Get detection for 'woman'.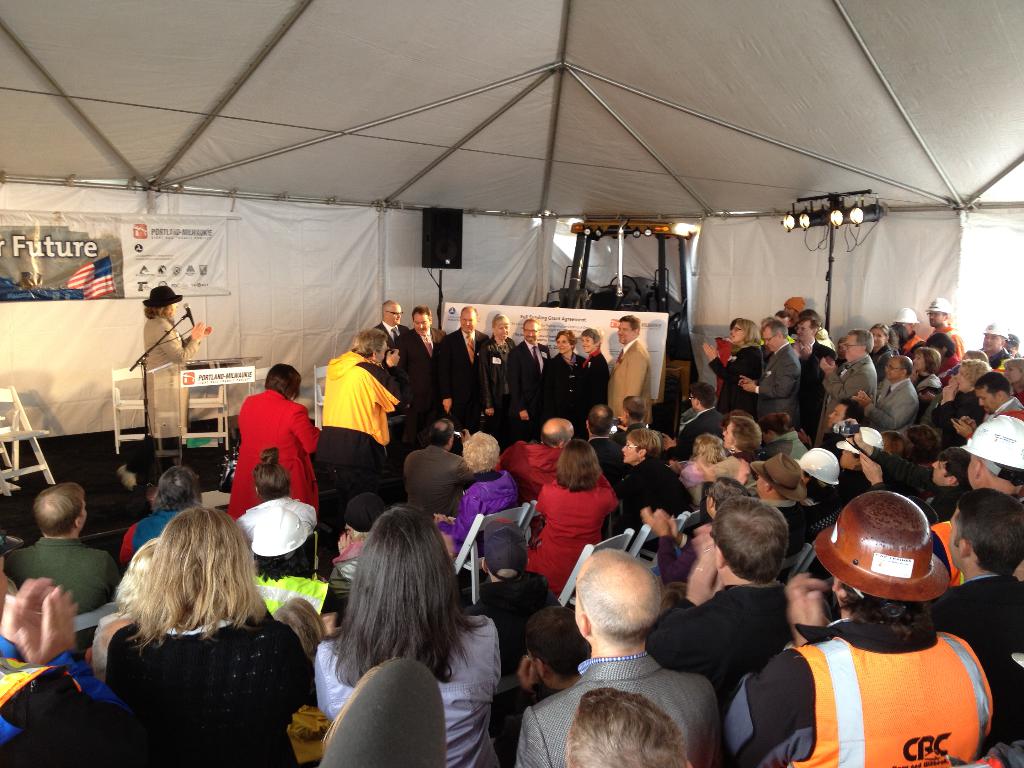
Detection: <bbox>300, 504, 500, 763</bbox>.
